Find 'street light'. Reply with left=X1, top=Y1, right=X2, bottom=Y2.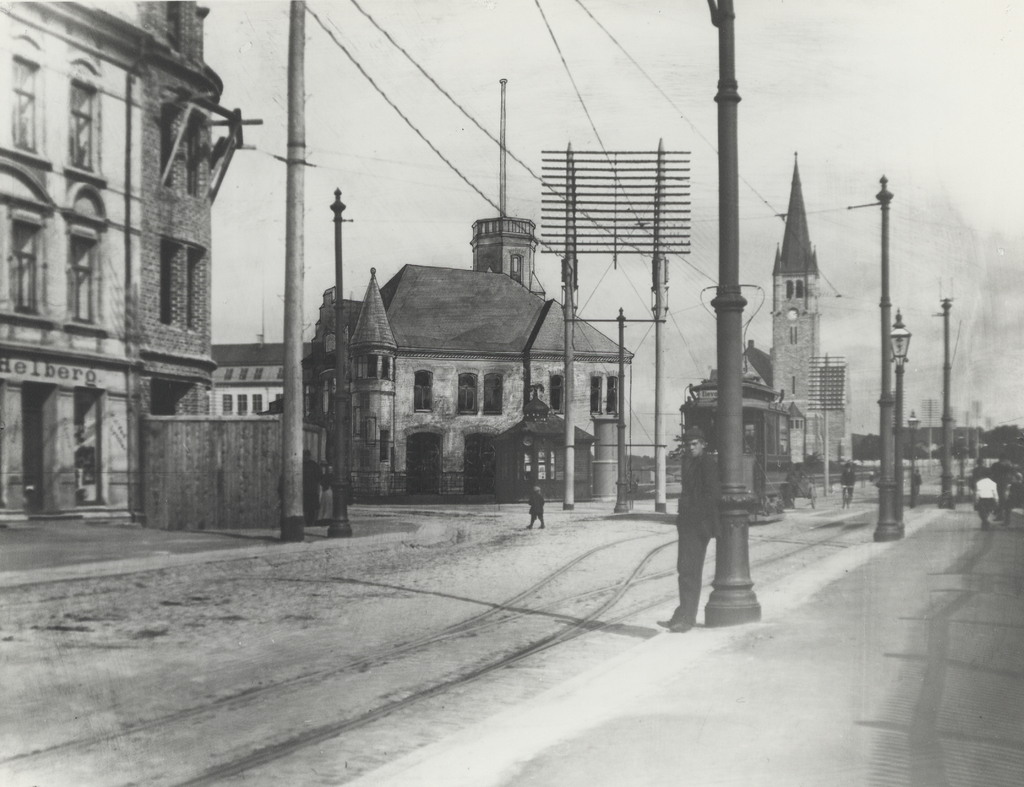
left=887, top=309, right=911, bottom=527.
